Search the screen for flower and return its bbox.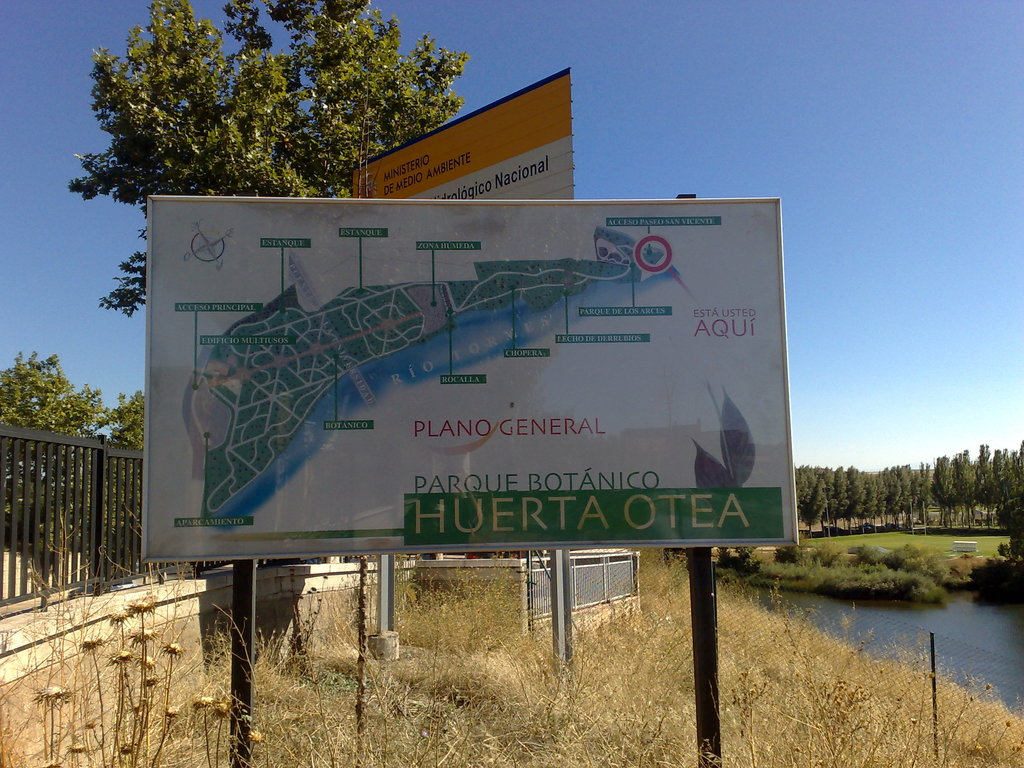
Found: region(133, 627, 157, 639).
